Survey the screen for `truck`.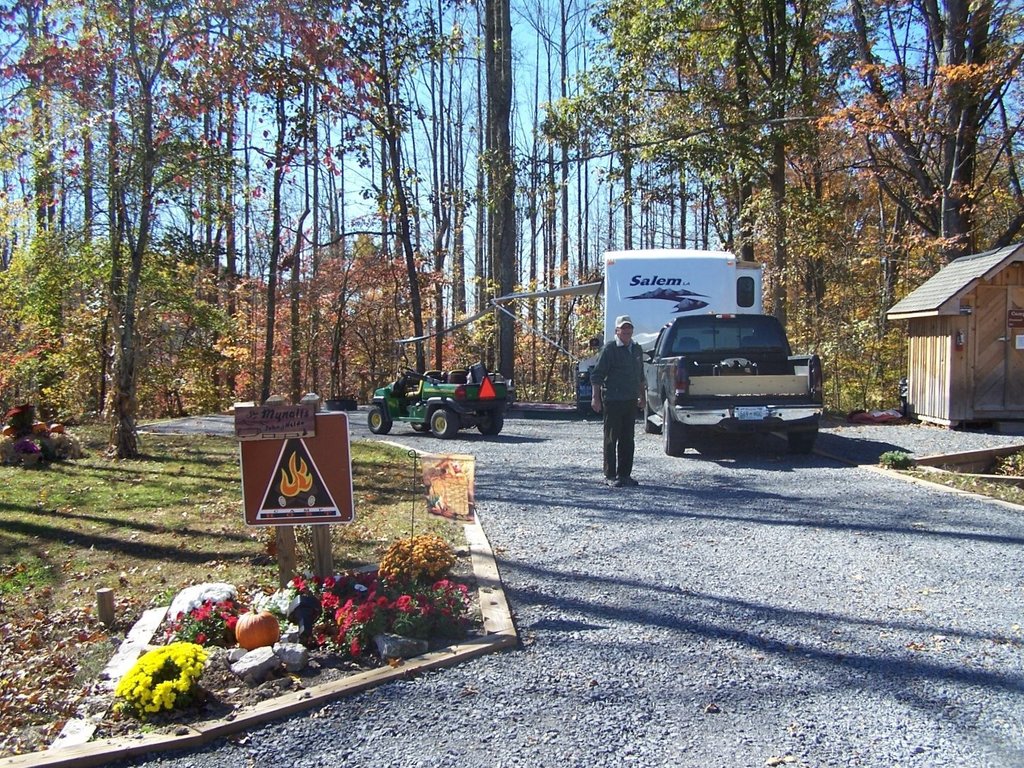
Survey found: [642,293,826,466].
